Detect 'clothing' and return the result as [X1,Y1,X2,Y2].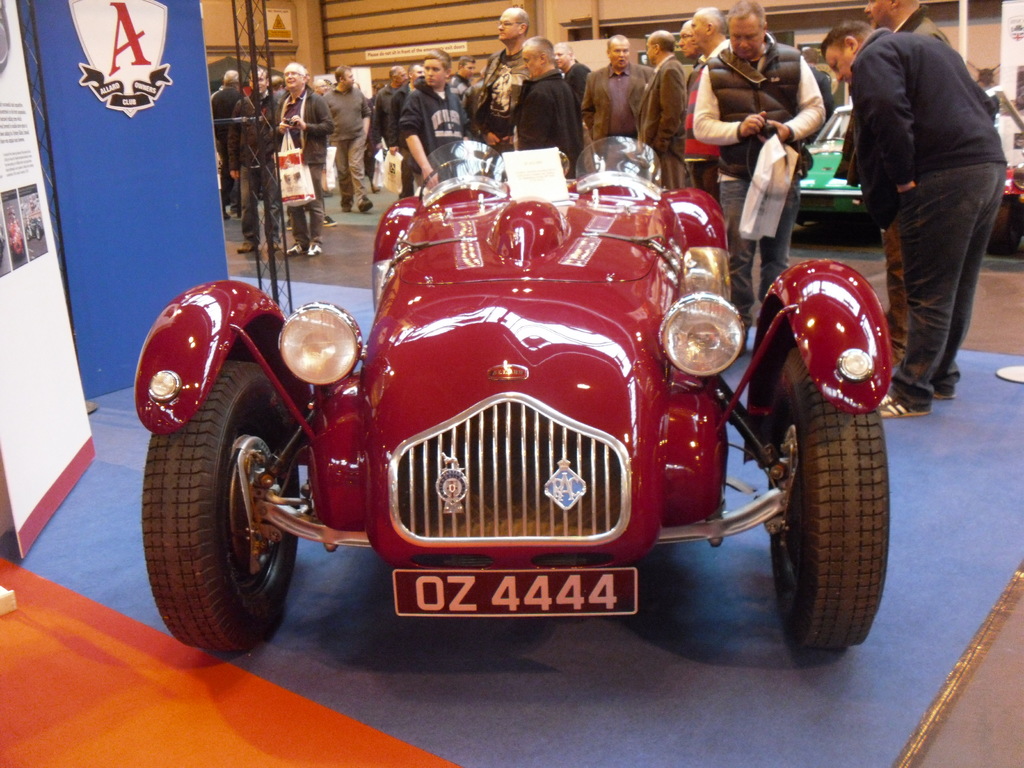
[212,77,252,203].
